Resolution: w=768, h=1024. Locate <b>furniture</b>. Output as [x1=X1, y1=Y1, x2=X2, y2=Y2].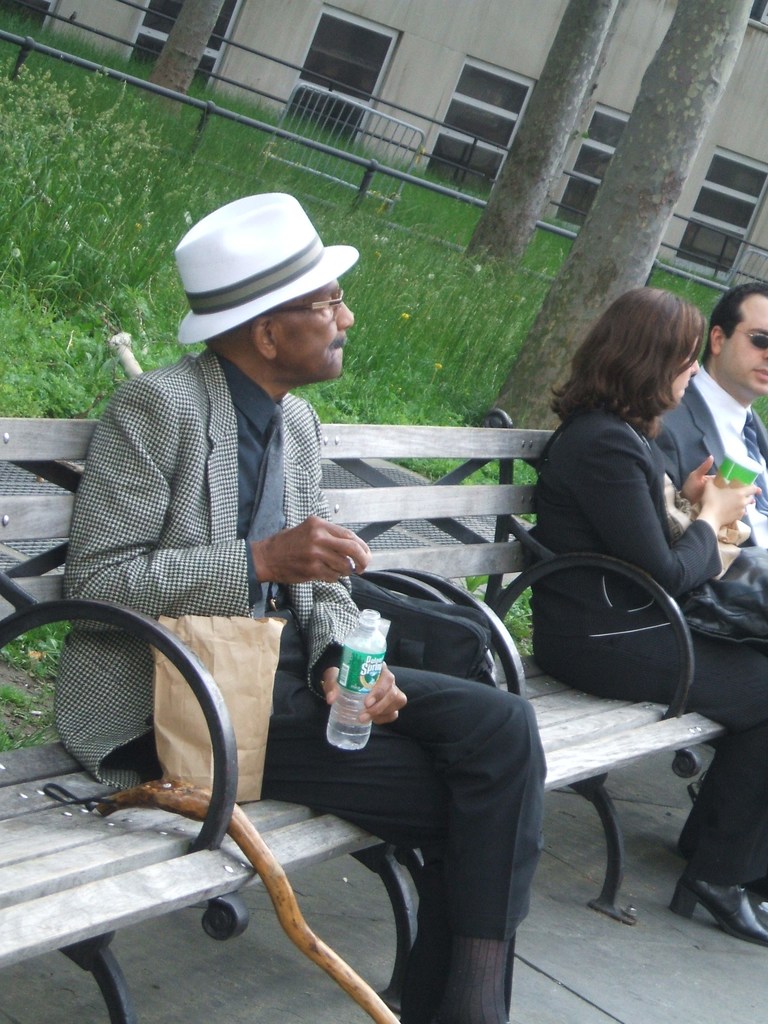
[x1=0, y1=424, x2=723, y2=1023].
